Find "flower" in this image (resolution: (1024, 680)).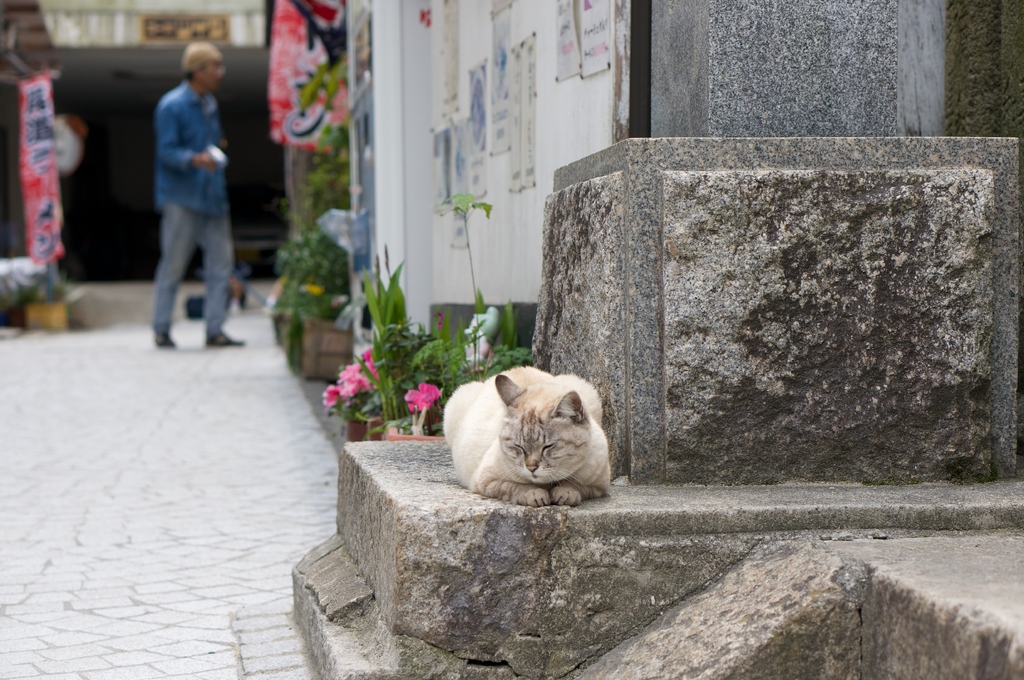
403 384 441 411.
